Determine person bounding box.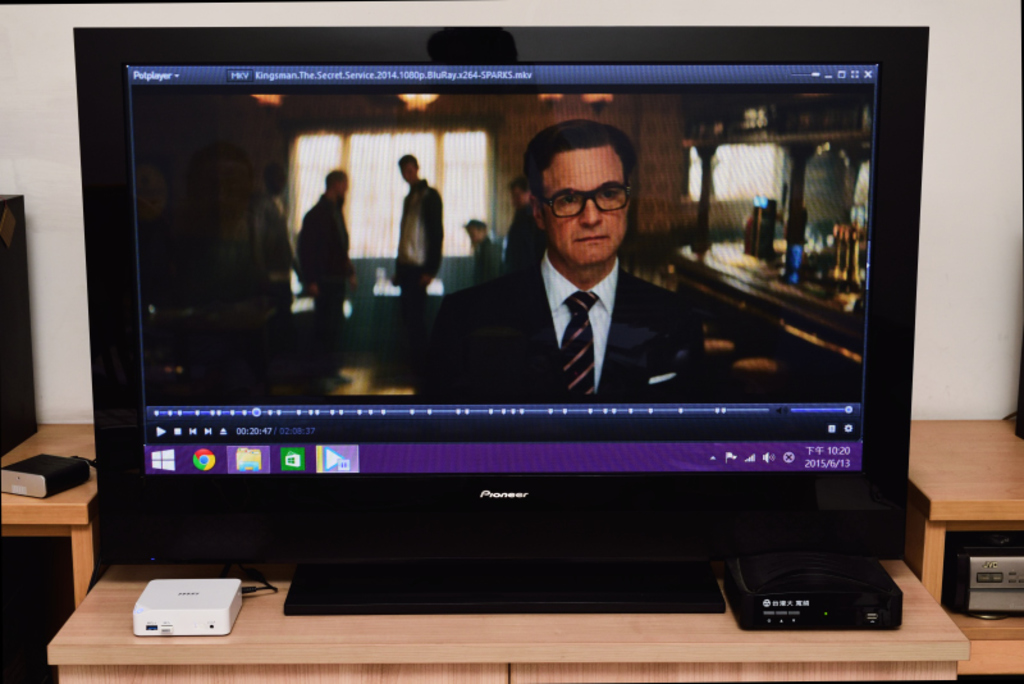
Determined: region(397, 149, 451, 297).
